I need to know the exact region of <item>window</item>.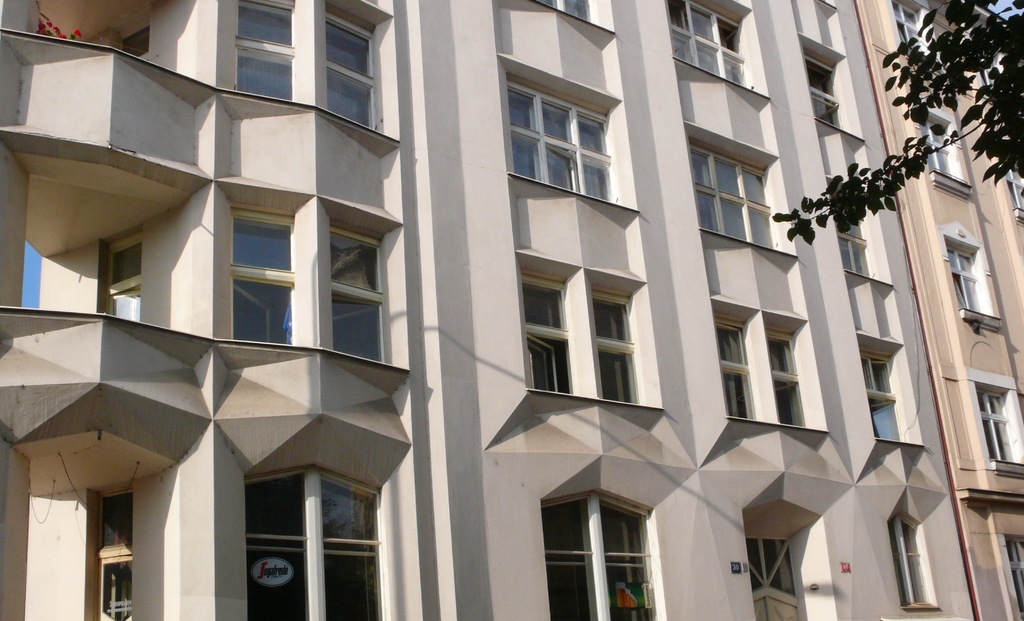
Region: (772,326,806,431).
